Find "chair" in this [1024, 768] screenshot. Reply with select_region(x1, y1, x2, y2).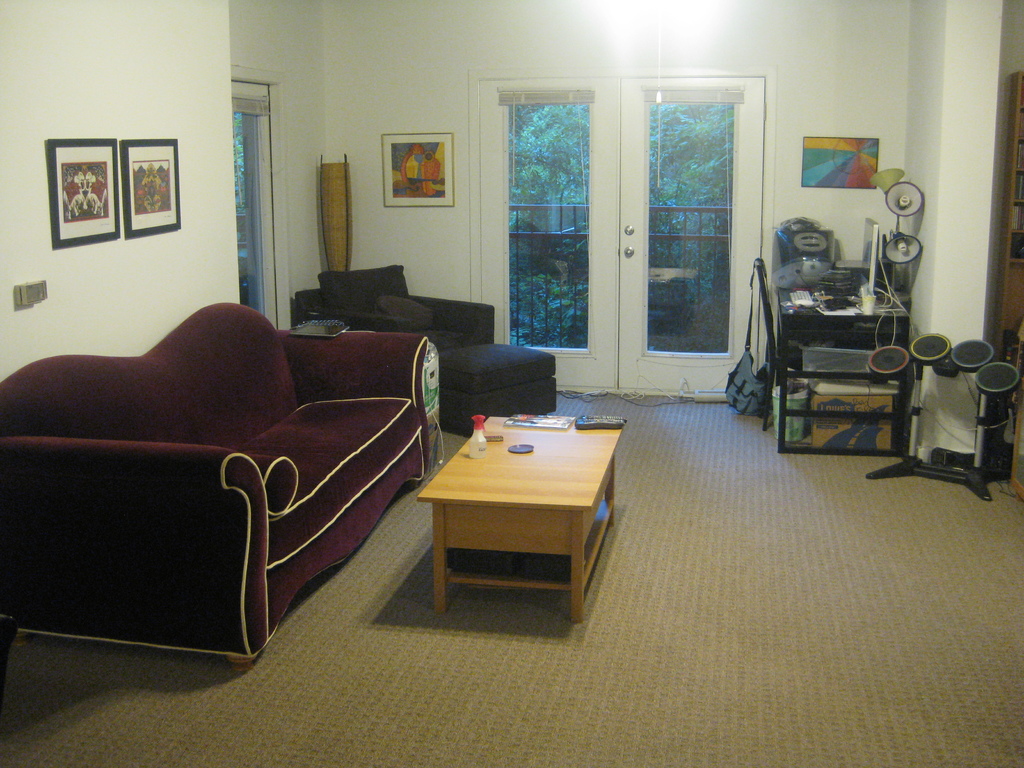
select_region(755, 253, 847, 431).
